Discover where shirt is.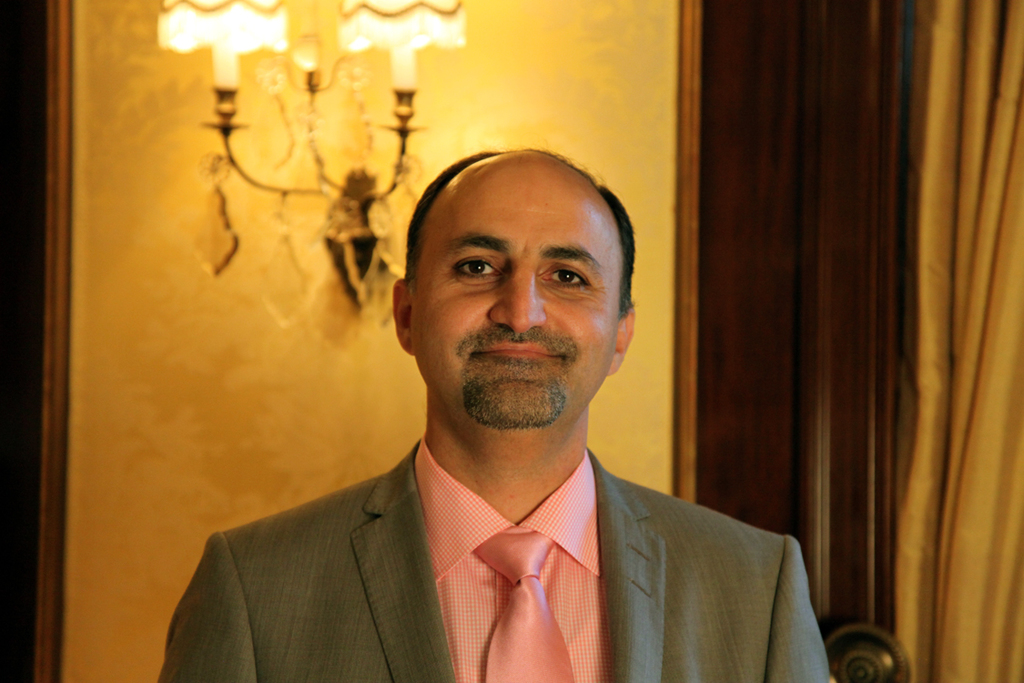
Discovered at locate(416, 434, 612, 682).
